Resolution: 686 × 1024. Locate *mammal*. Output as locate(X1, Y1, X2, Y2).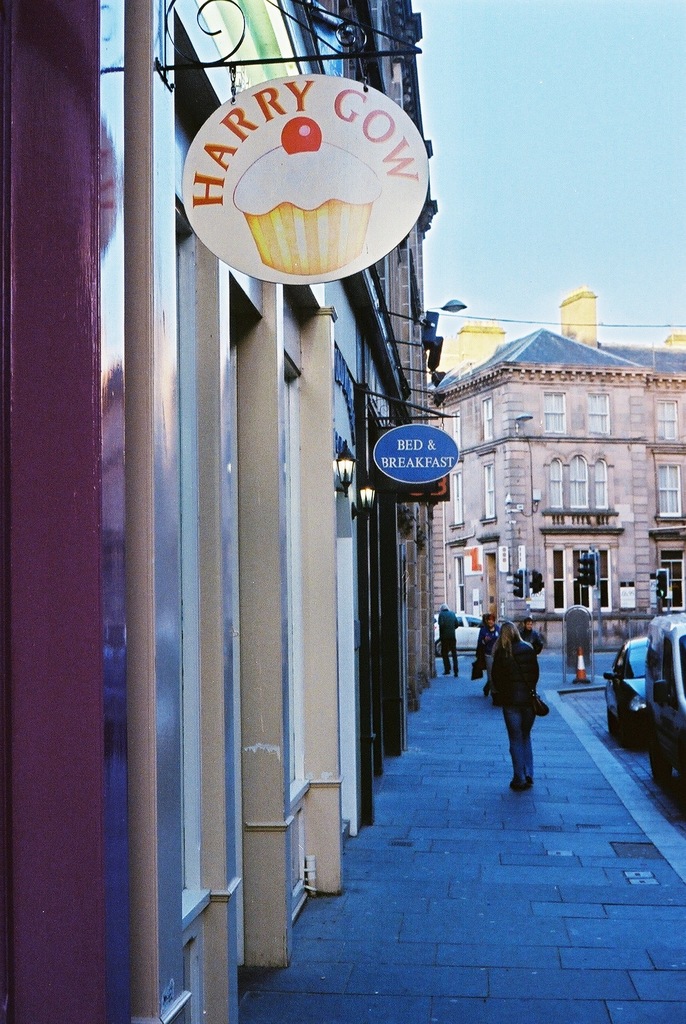
locate(519, 616, 542, 650).
